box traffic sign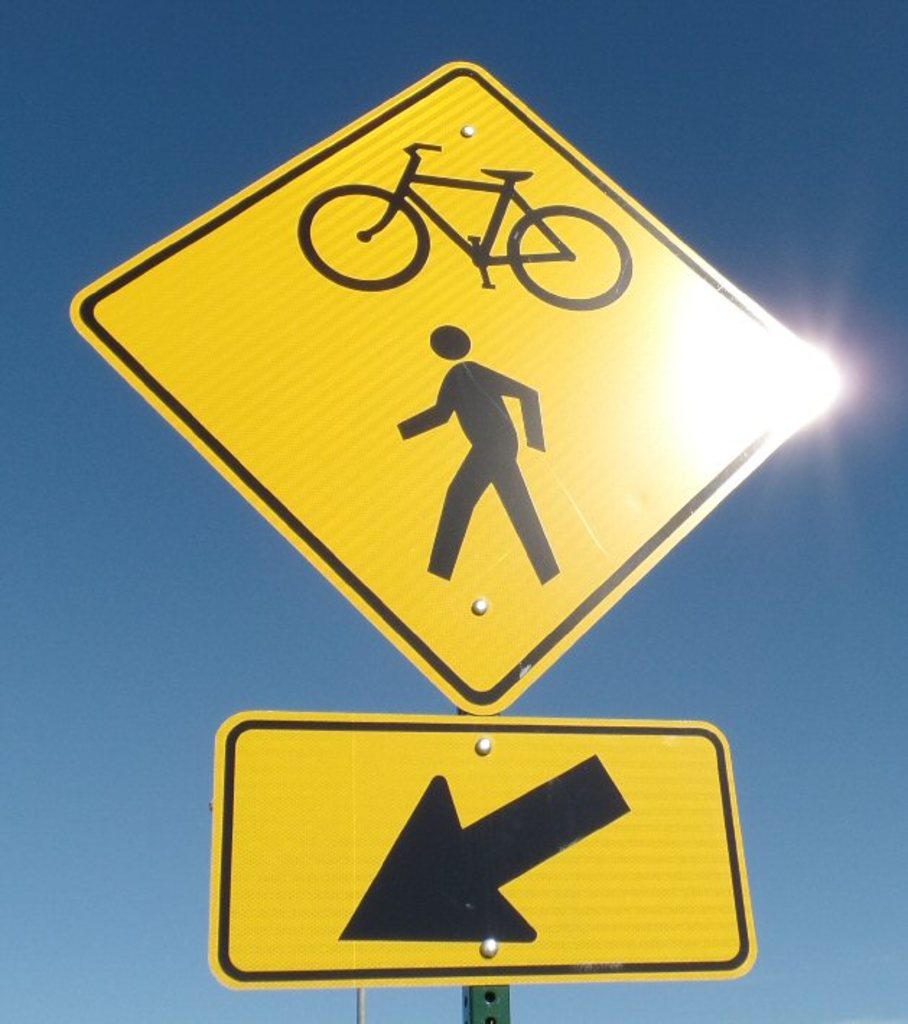
[left=208, top=706, right=765, bottom=991]
